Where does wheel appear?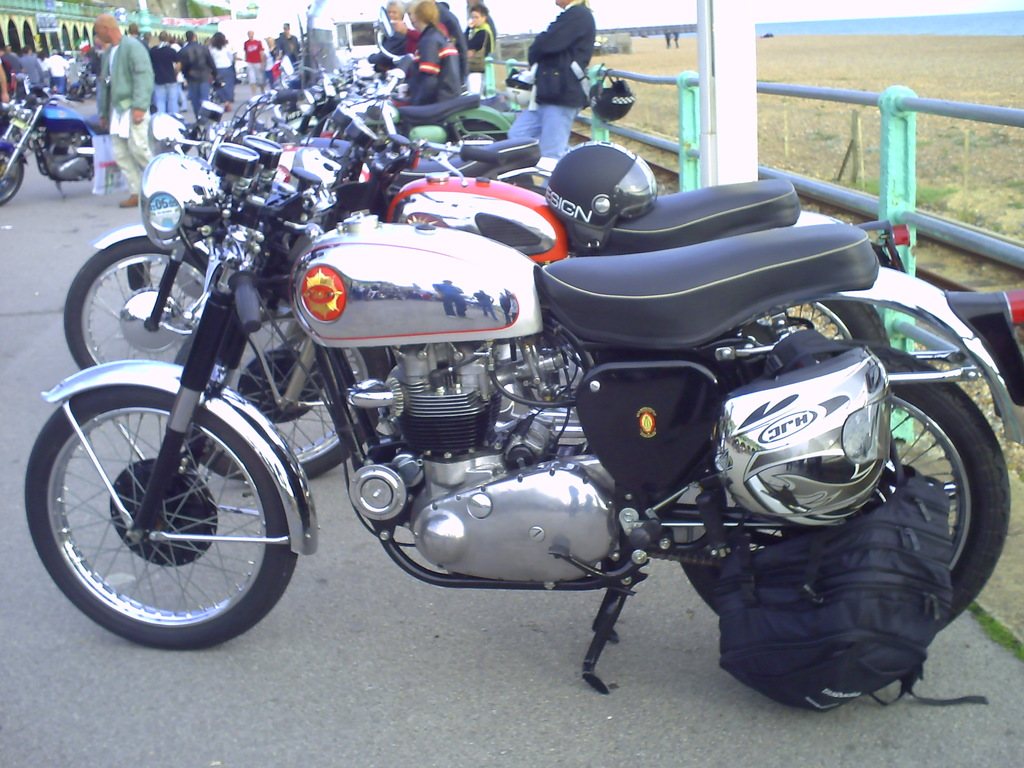
Appears at box(678, 348, 1009, 630).
